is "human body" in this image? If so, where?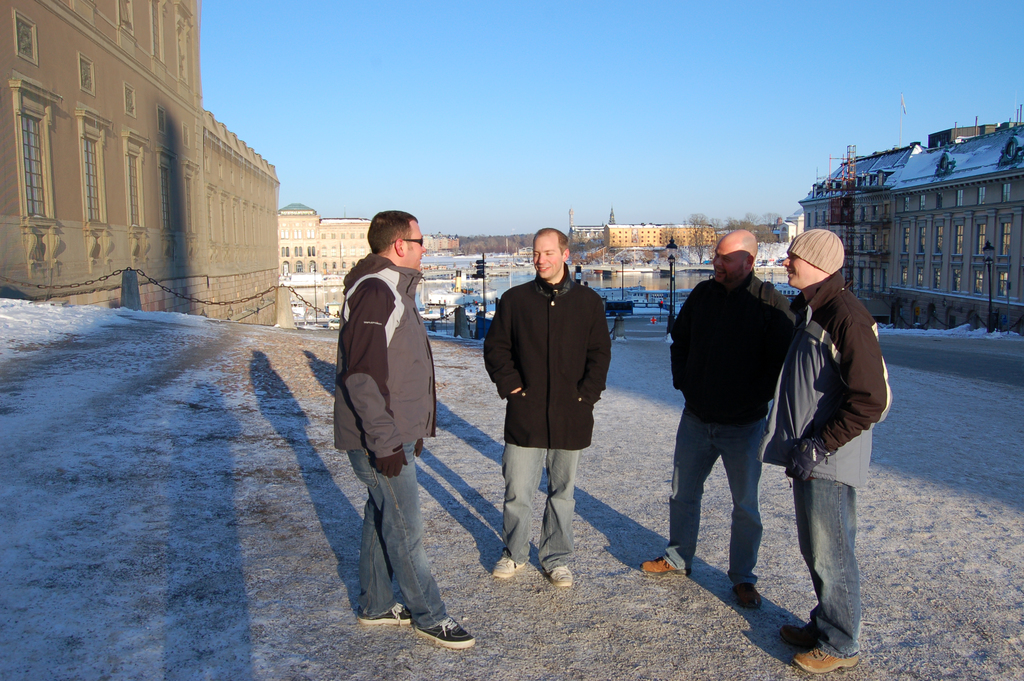
Yes, at [498,241,610,584].
